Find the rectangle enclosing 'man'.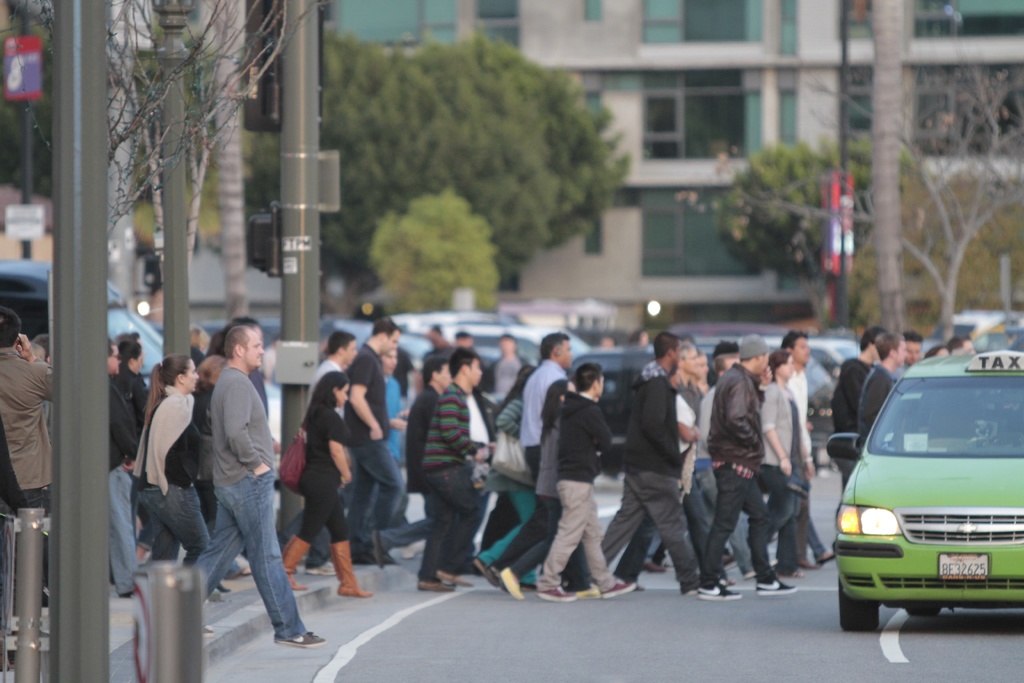
BBox(586, 334, 698, 585).
